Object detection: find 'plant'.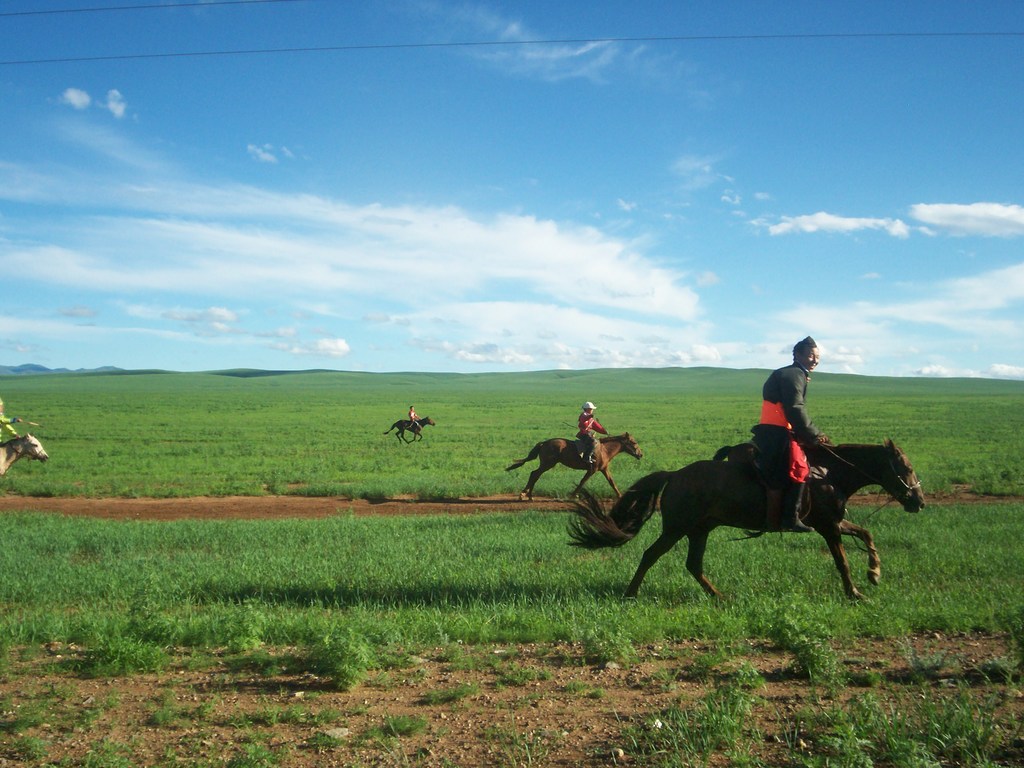
428/683/477/705.
